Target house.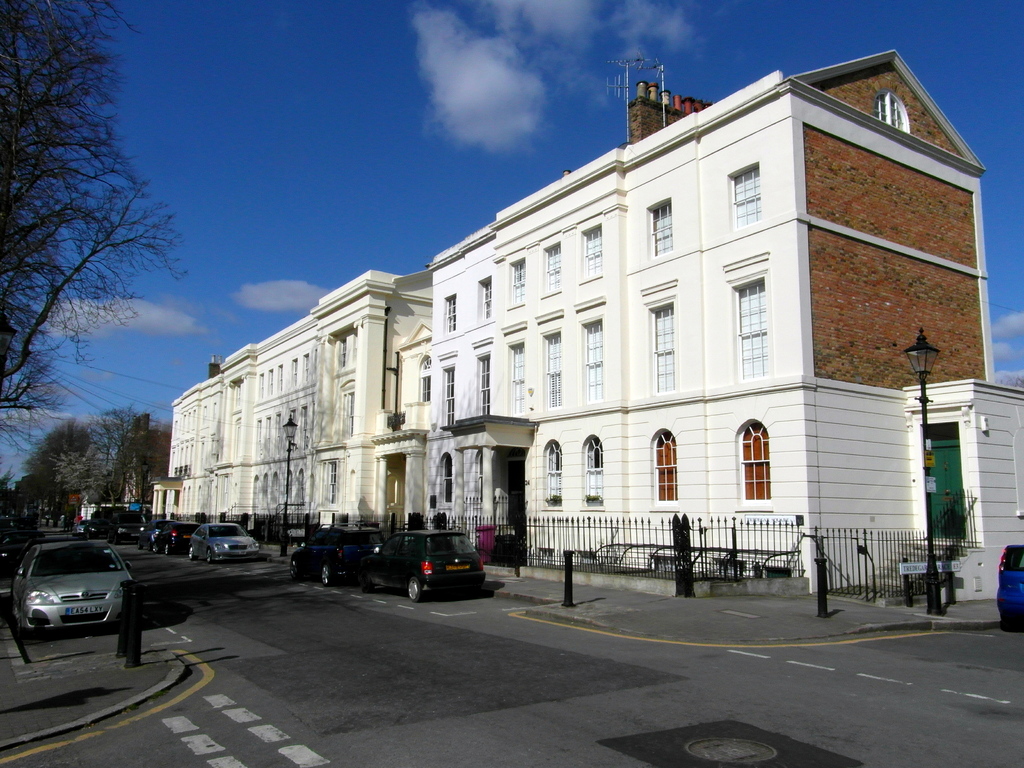
Target region: x1=401 y1=249 x2=498 y2=538.
